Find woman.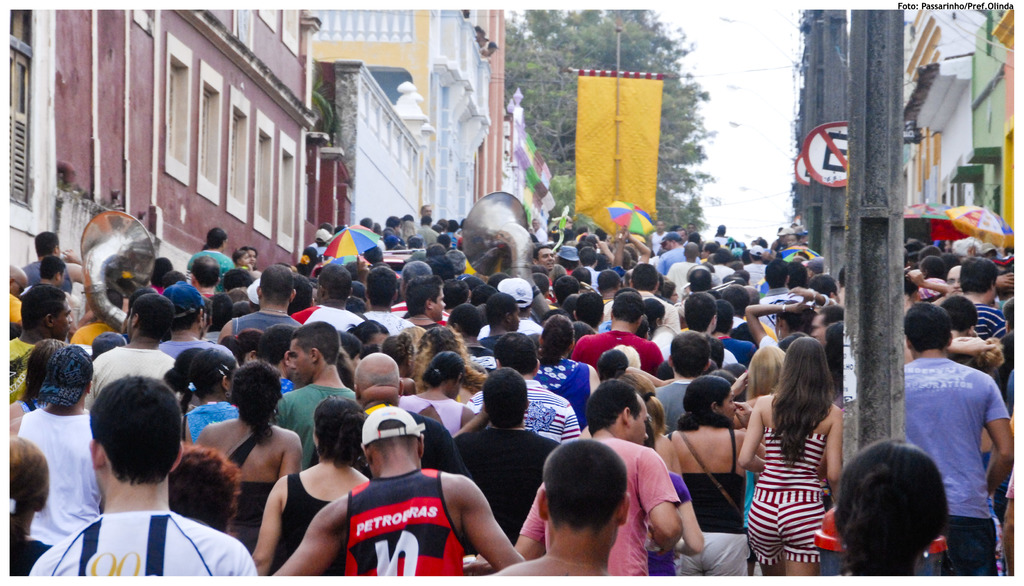
{"x1": 169, "y1": 435, "x2": 250, "y2": 530}.
